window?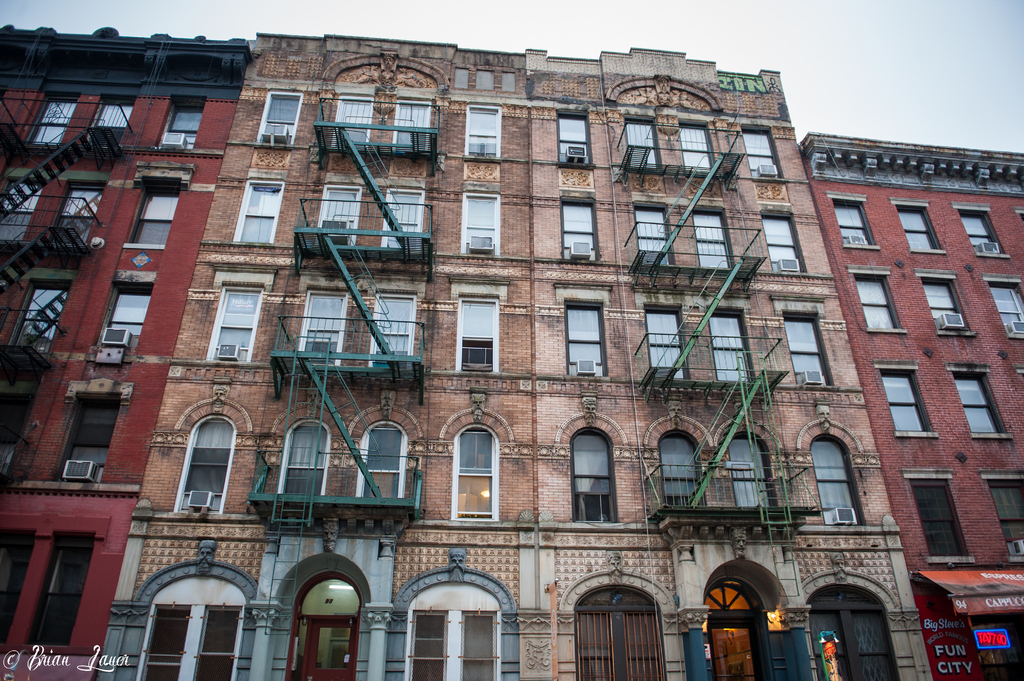
{"left": 569, "top": 421, "right": 619, "bottom": 524}
